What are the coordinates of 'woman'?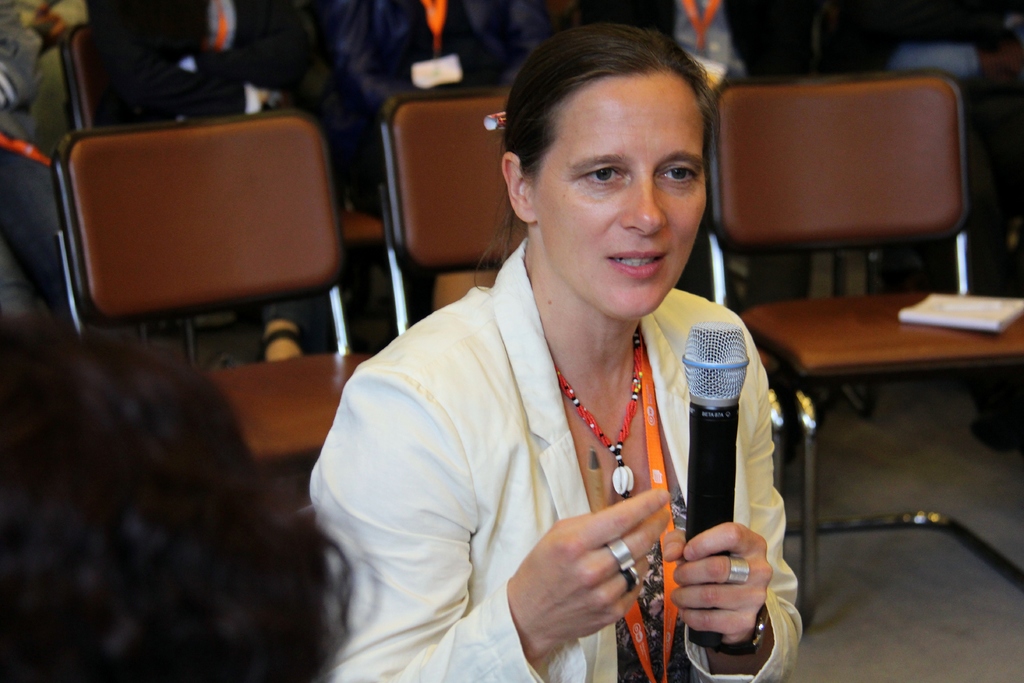
box=[336, 60, 753, 682].
